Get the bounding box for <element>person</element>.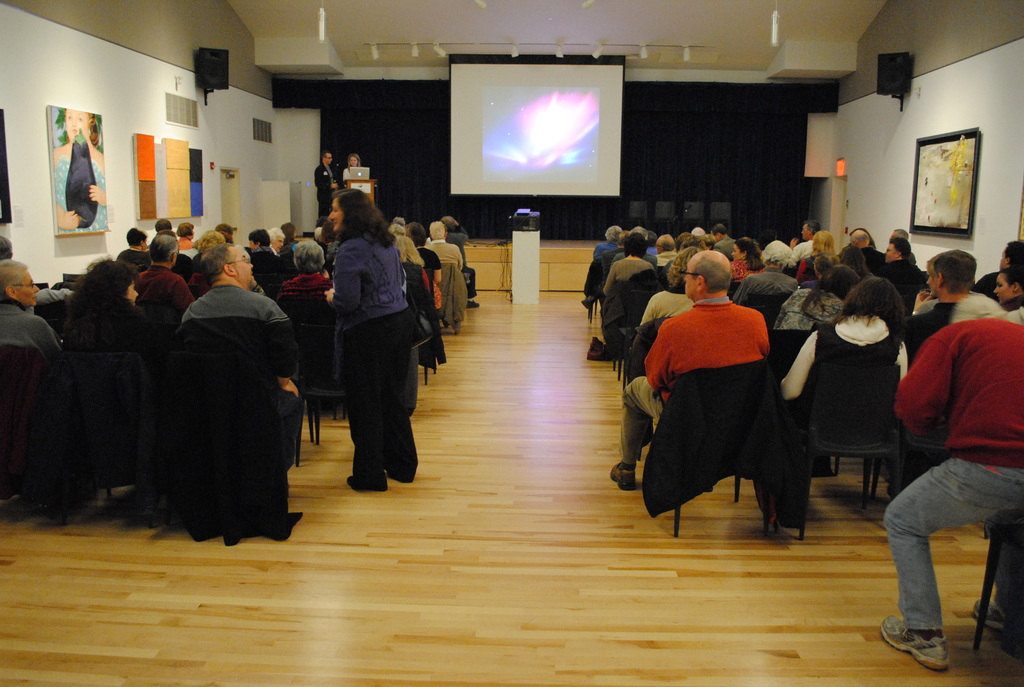
(x1=323, y1=188, x2=422, y2=489).
